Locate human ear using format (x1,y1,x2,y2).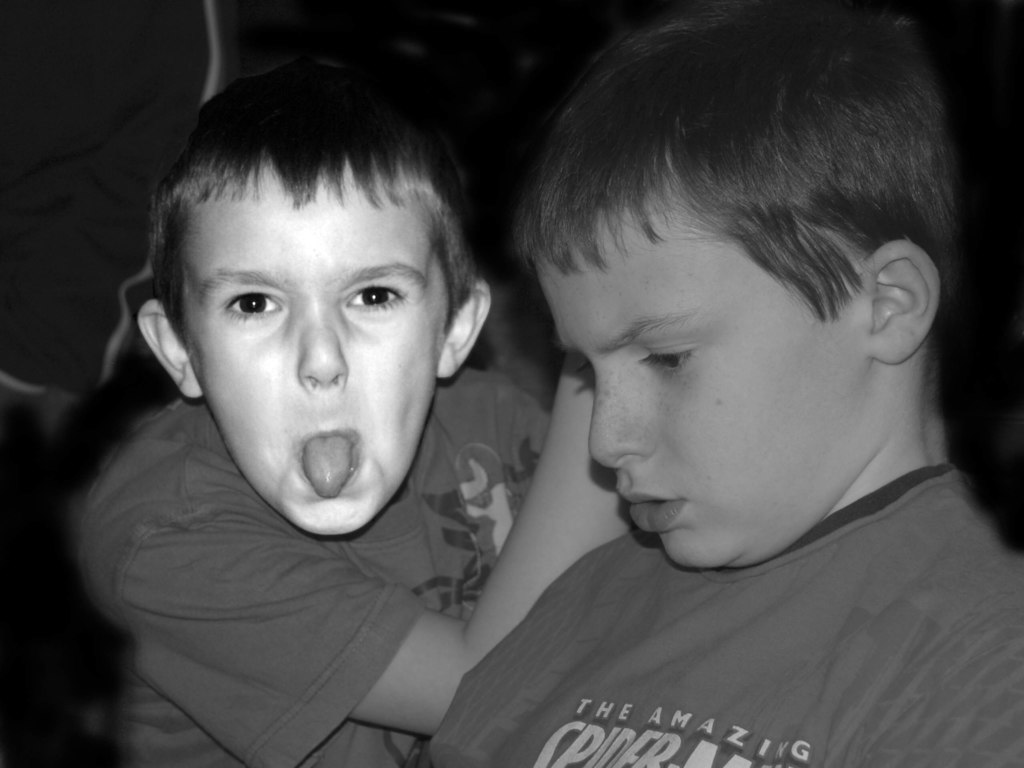
(863,234,941,366).
